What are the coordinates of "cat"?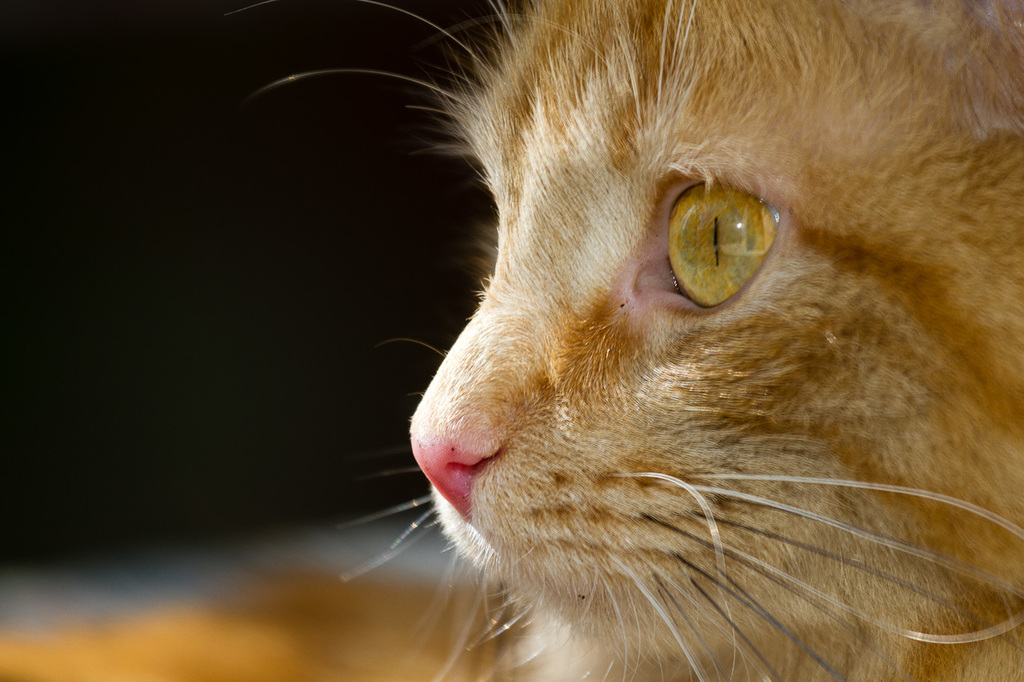
locate(218, 0, 1017, 681).
